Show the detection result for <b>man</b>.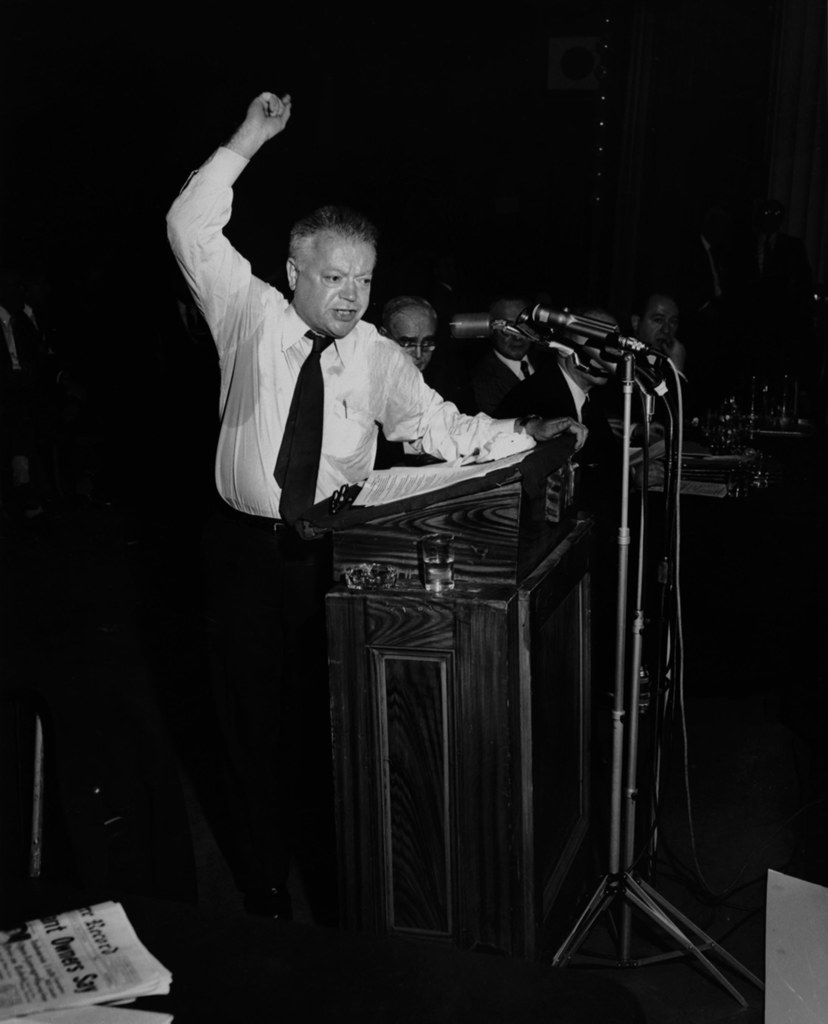
<box>170,85,570,556</box>.
